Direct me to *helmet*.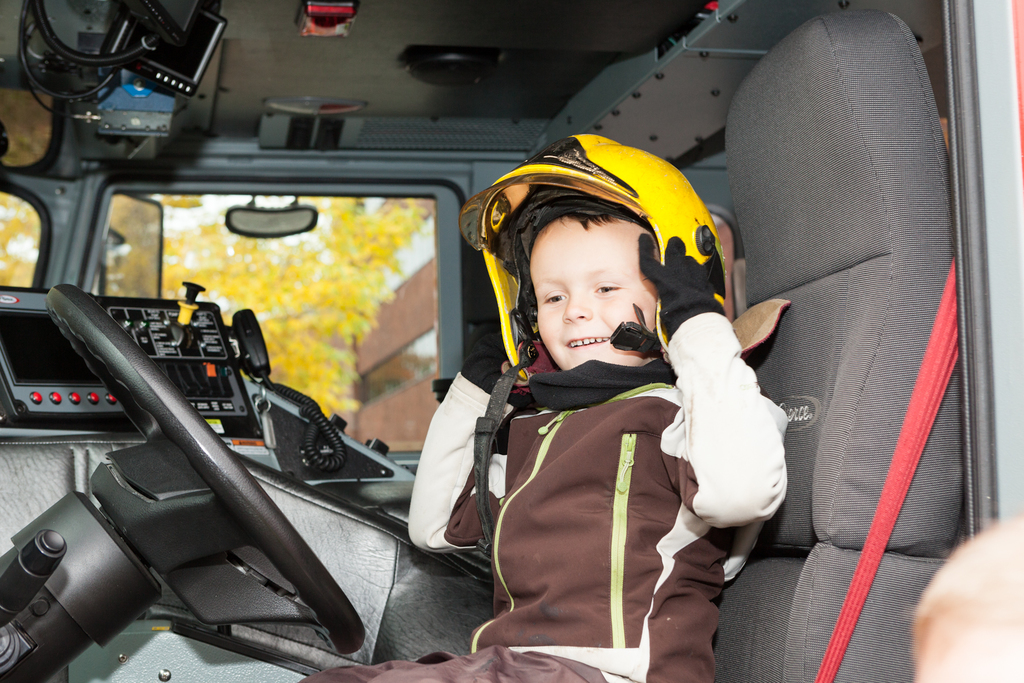
Direction: (x1=481, y1=128, x2=705, y2=411).
